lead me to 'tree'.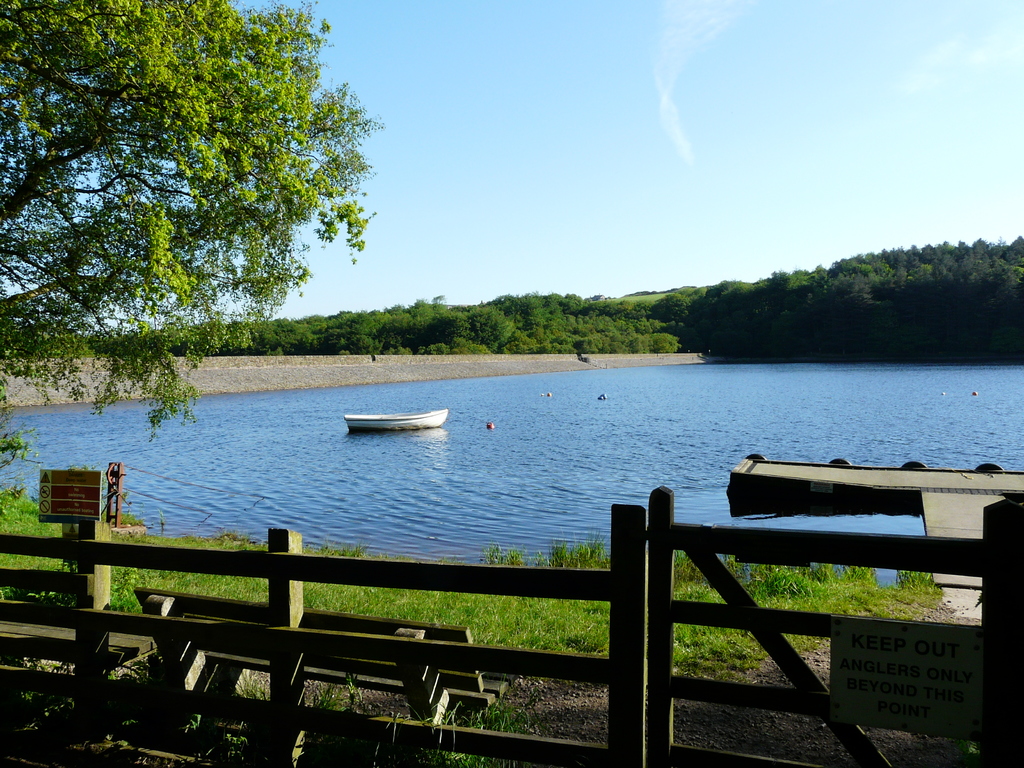
Lead to box(515, 289, 541, 326).
